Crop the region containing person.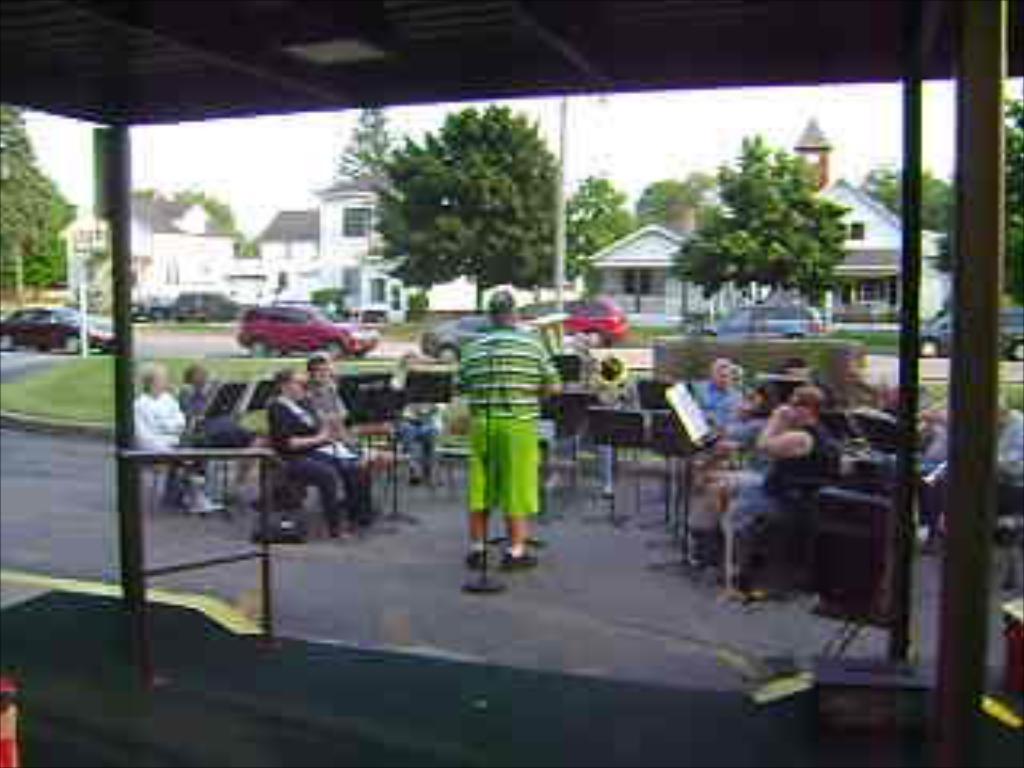
Crop region: x1=131, y1=365, x2=218, y2=515.
